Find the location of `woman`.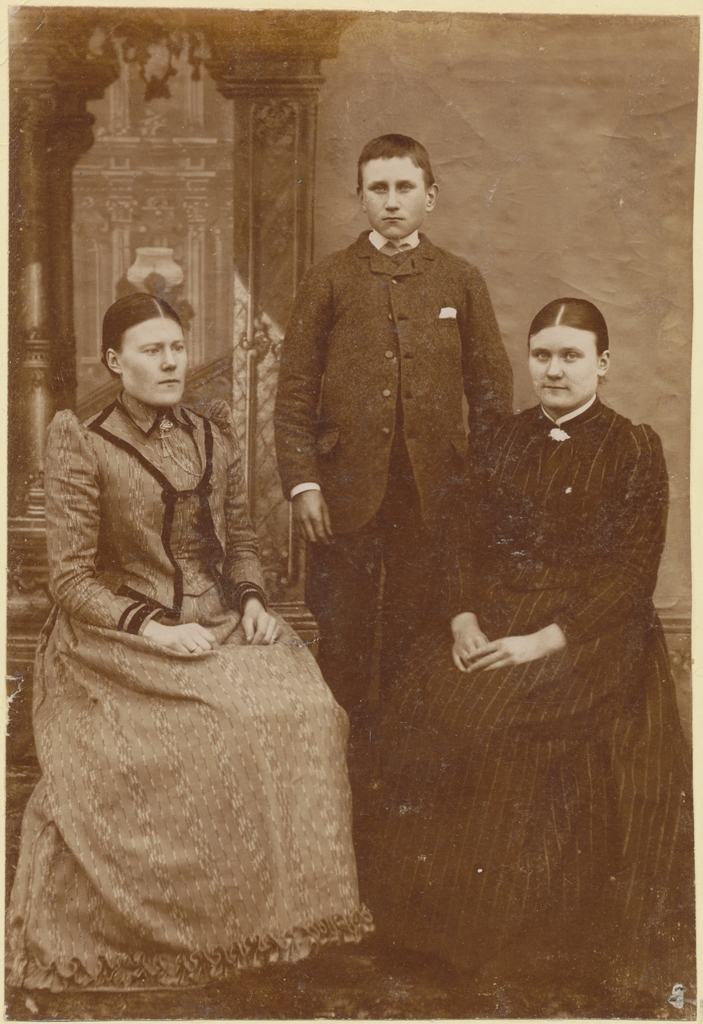
Location: left=26, top=248, right=349, bottom=975.
